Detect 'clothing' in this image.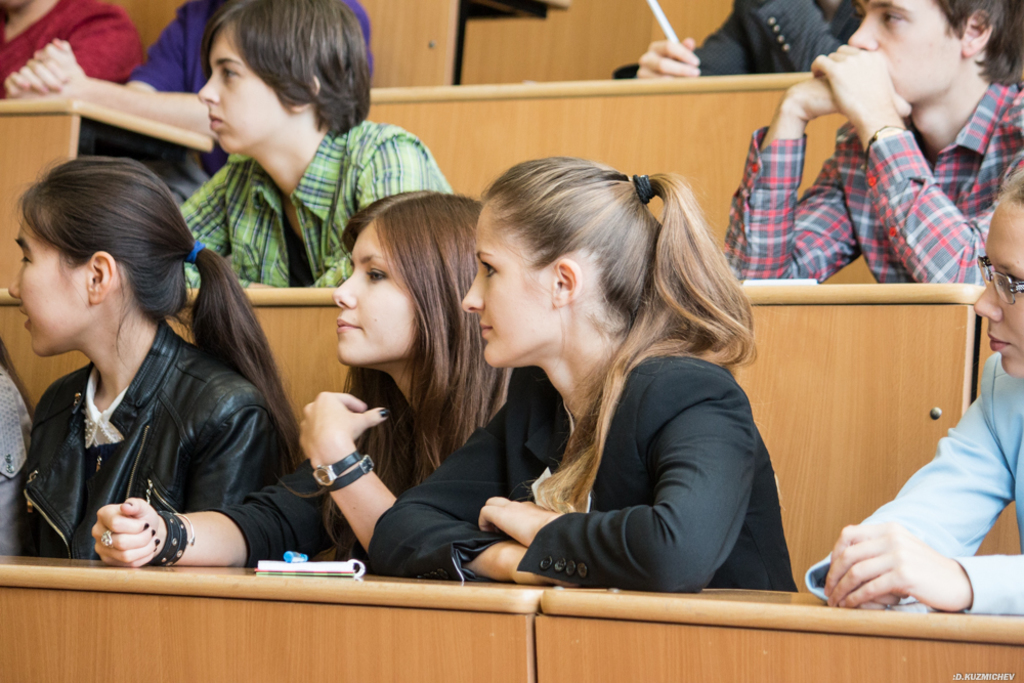
Detection: rect(805, 350, 1023, 621).
